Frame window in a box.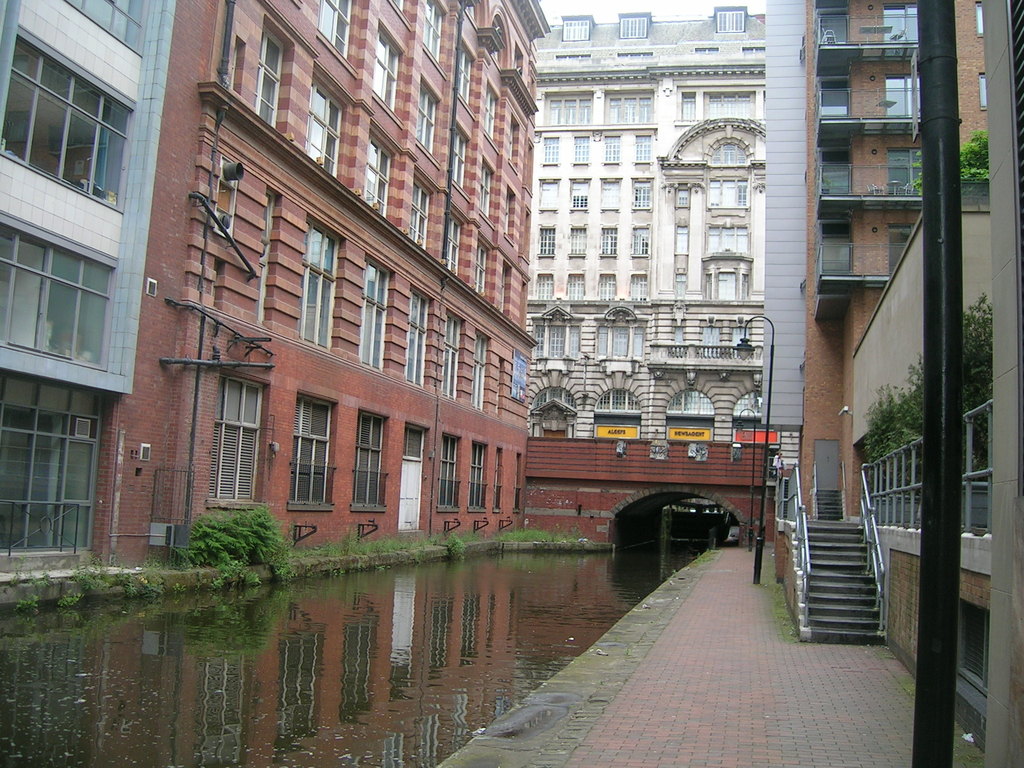
528 298 580 362.
